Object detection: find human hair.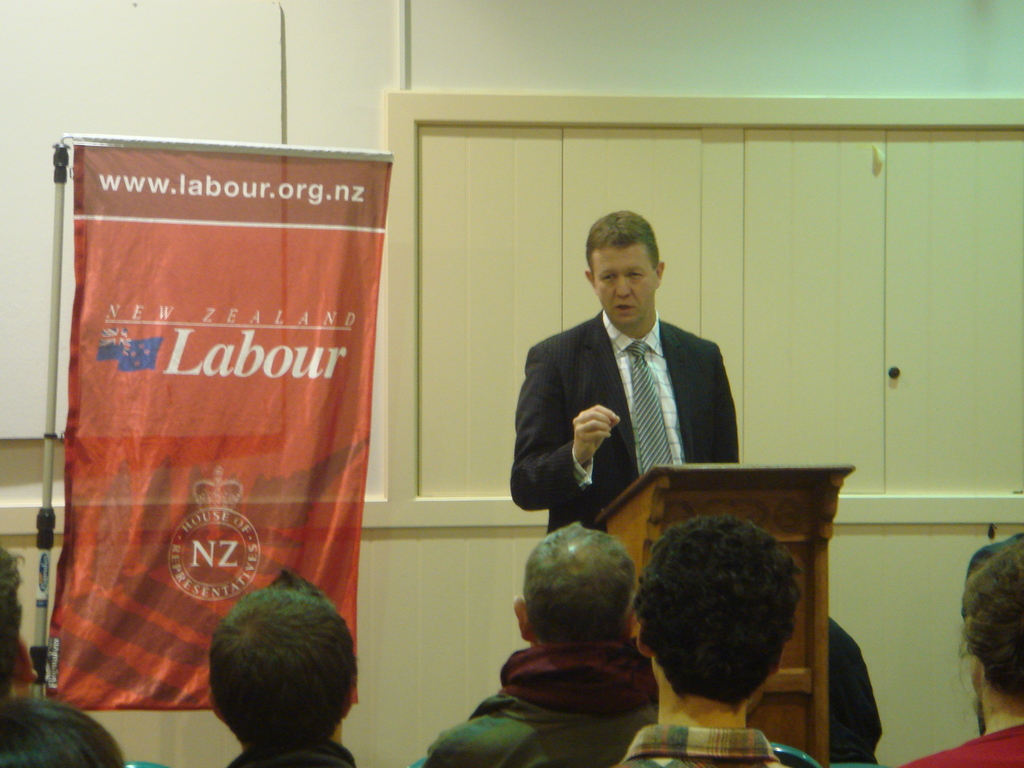
BBox(0, 700, 125, 767).
